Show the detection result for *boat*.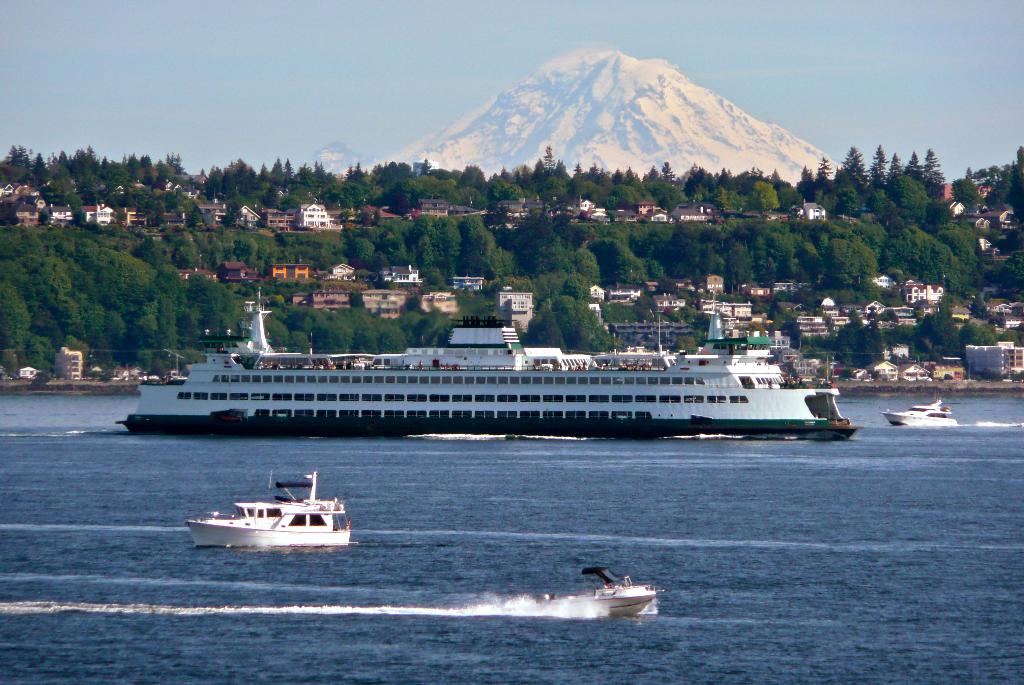
880:397:964:427.
